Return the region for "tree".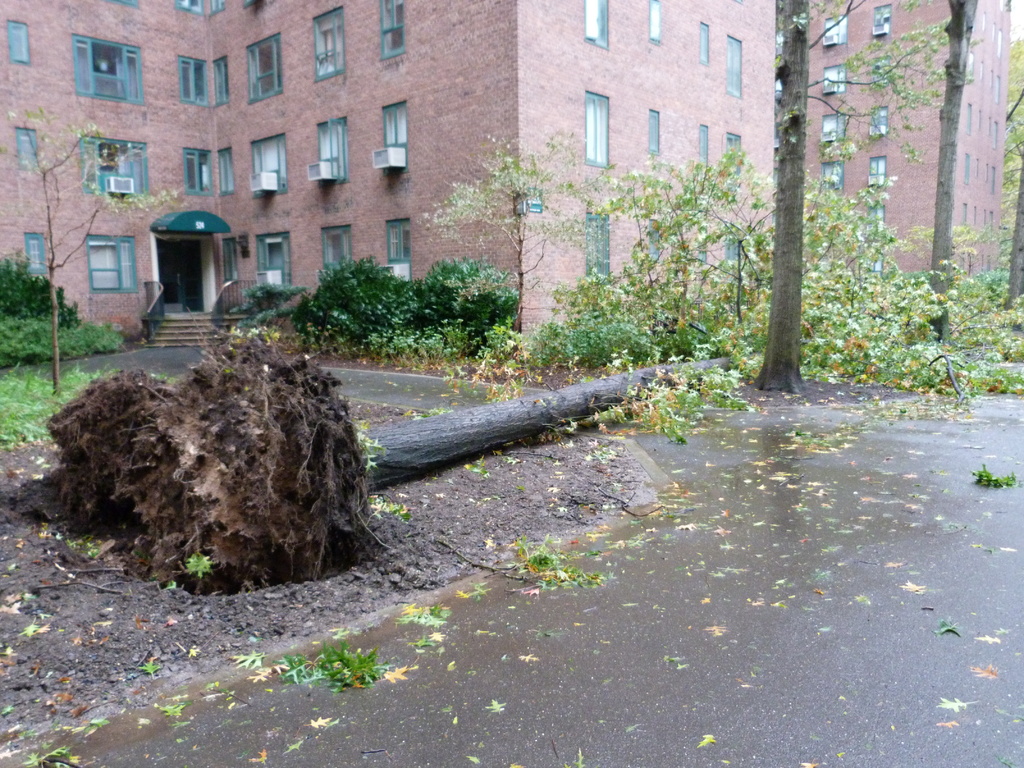
detection(567, 156, 756, 358).
